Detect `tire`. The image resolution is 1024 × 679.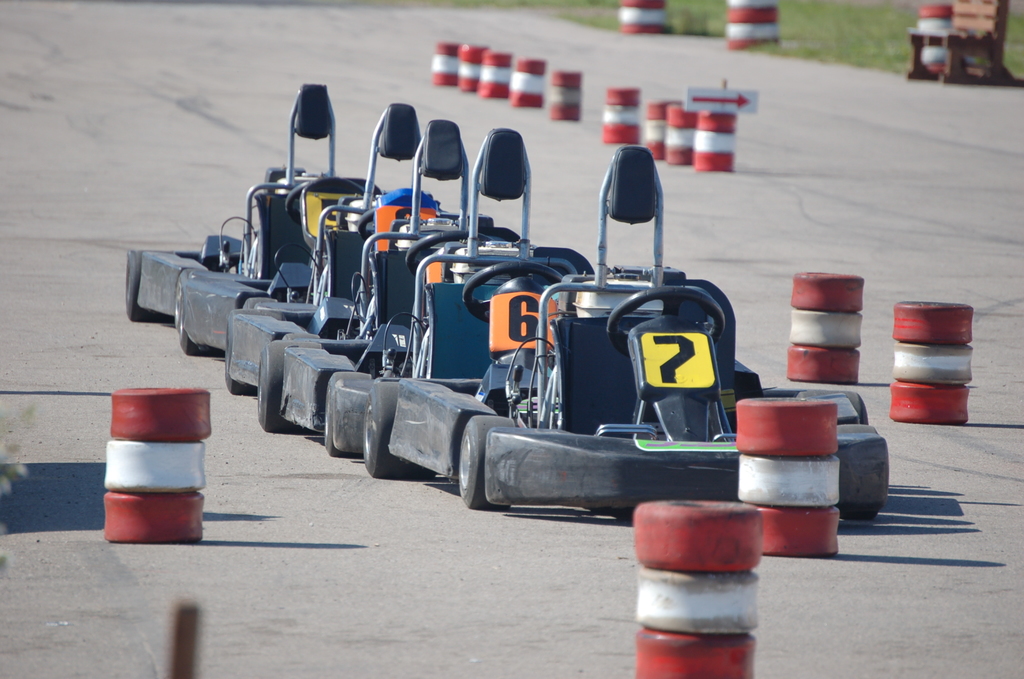
box(484, 51, 516, 65).
